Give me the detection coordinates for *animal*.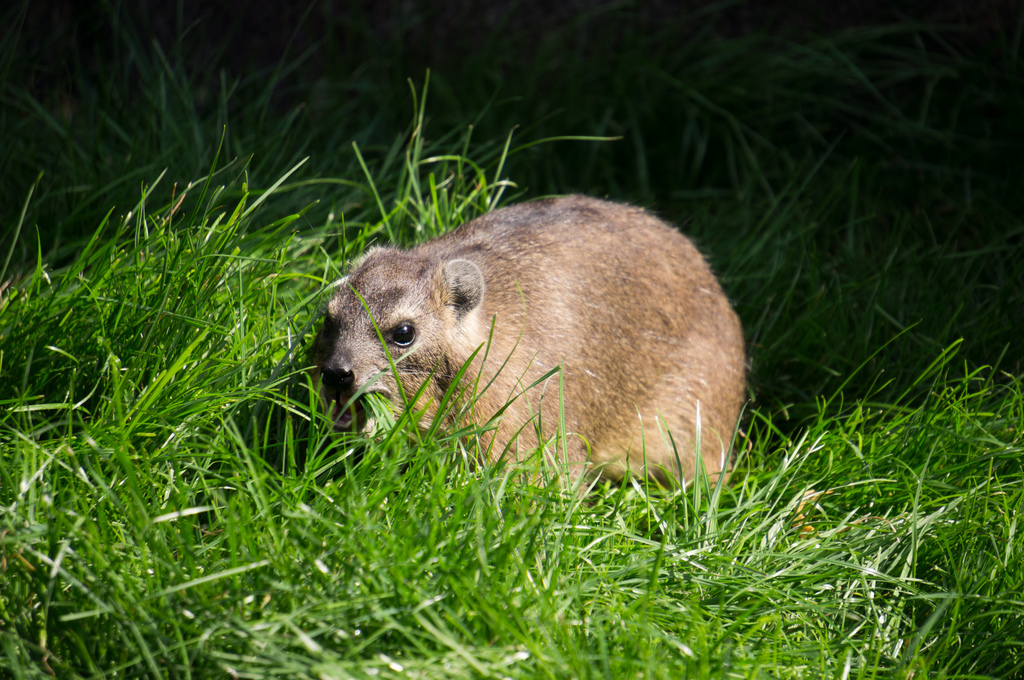
{"left": 300, "top": 197, "right": 785, "bottom": 489}.
